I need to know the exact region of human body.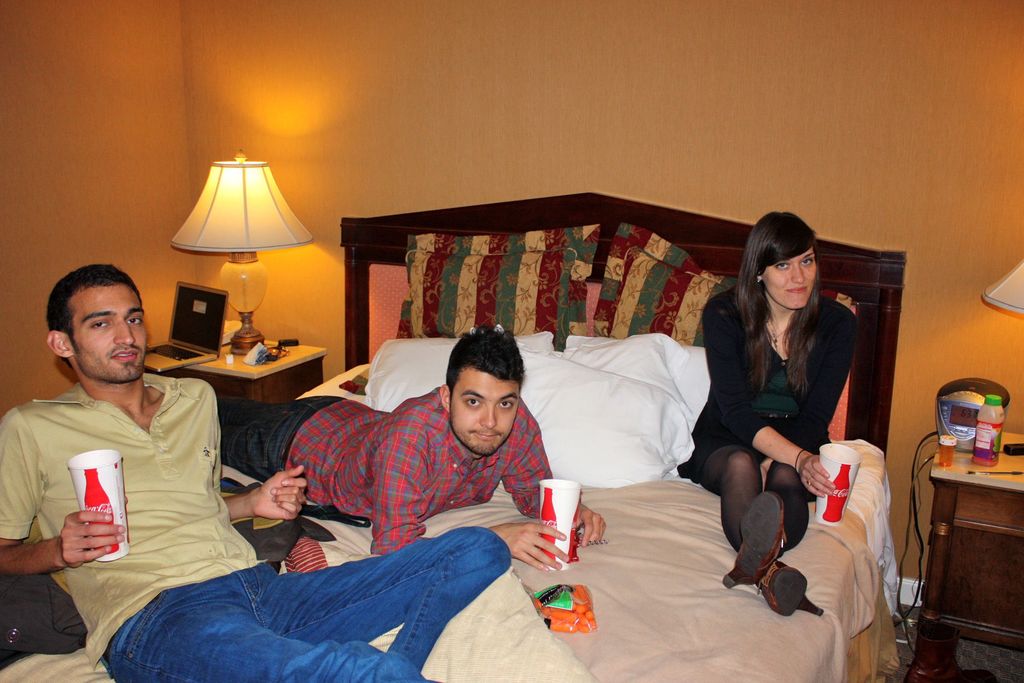
Region: bbox=(205, 327, 600, 557).
